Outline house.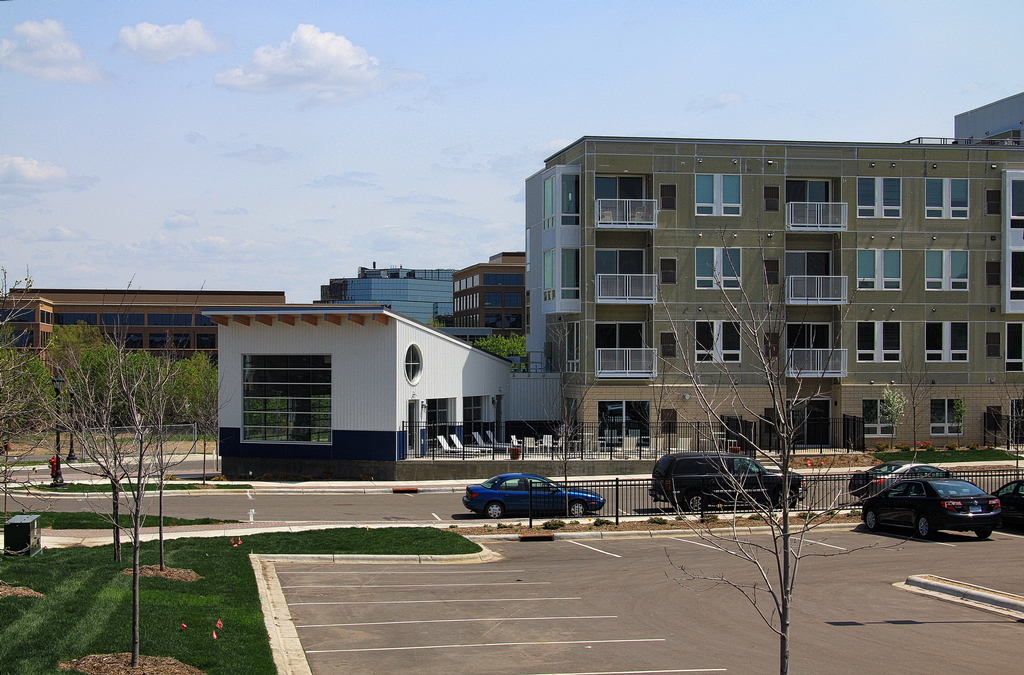
Outline: (525,137,1023,454).
